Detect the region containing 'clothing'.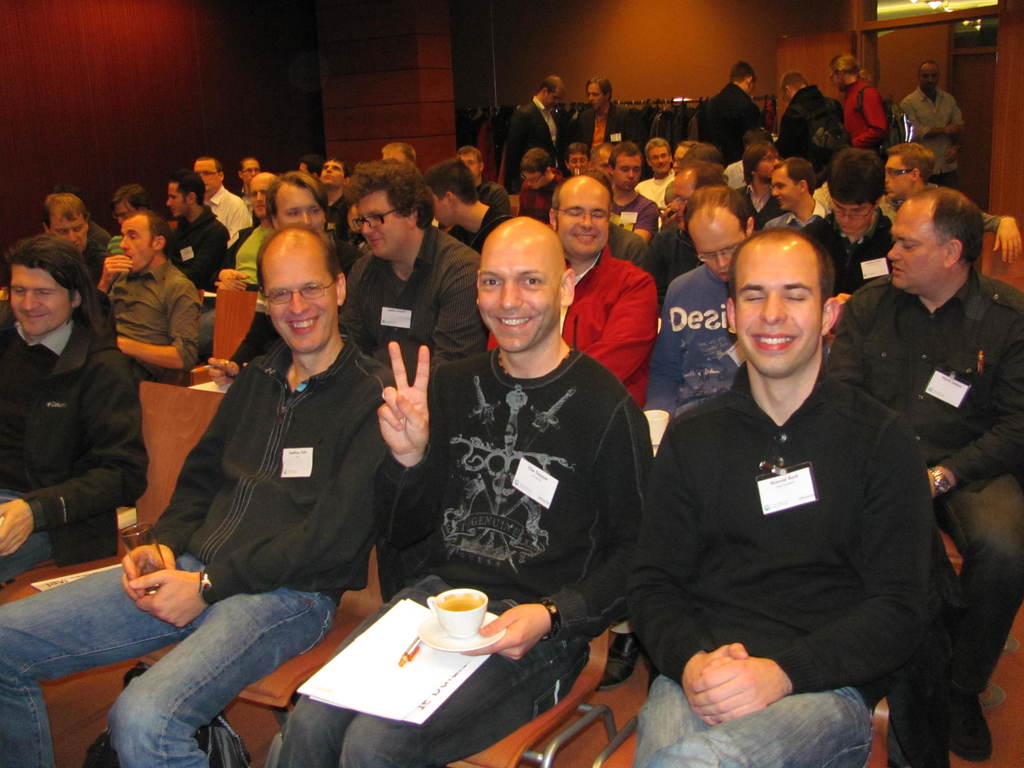
631:272:961:755.
